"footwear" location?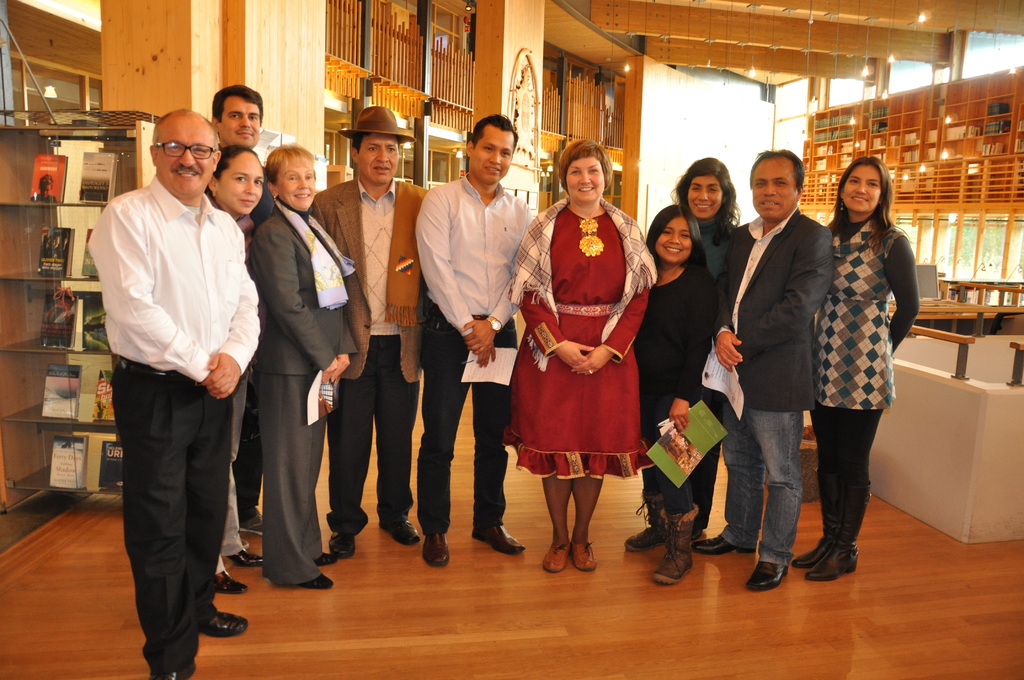
locate(422, 533, 451, 567)
